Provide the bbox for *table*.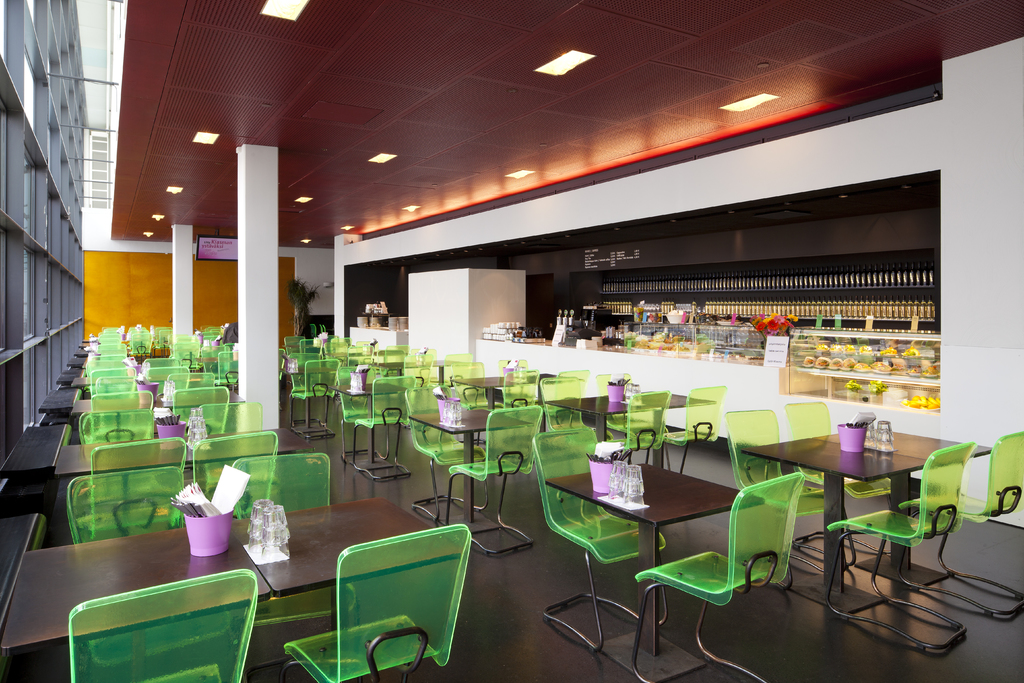
left=77, top=354, right=202, bottom=381.
